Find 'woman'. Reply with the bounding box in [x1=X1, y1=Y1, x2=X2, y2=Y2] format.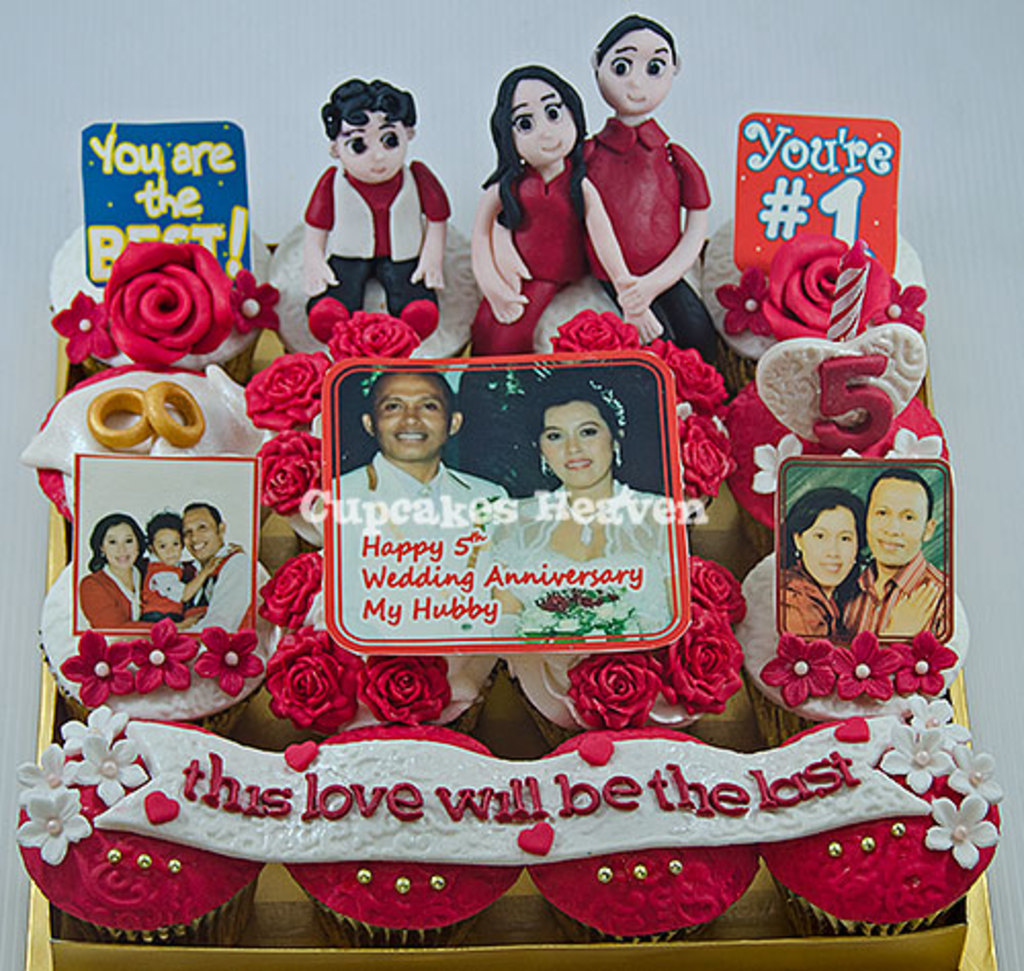
[x1=469, y1=66, x2=666, y2=367].
